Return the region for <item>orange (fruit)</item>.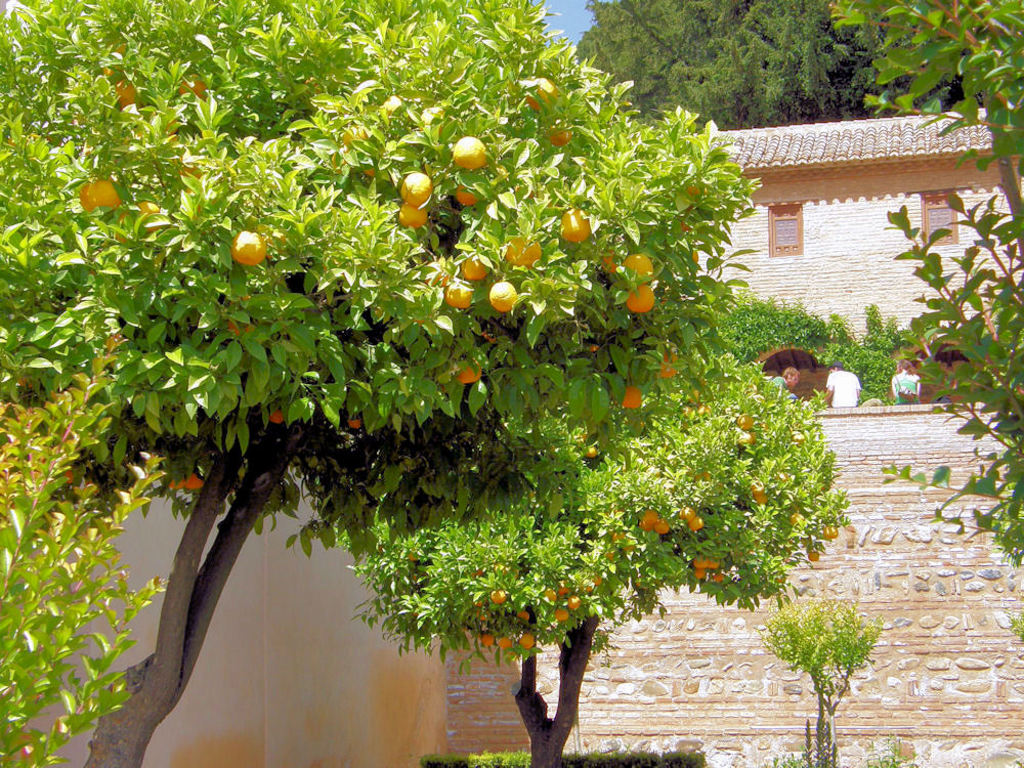
(x1=500, y1=281, x2=514, y2=318).
